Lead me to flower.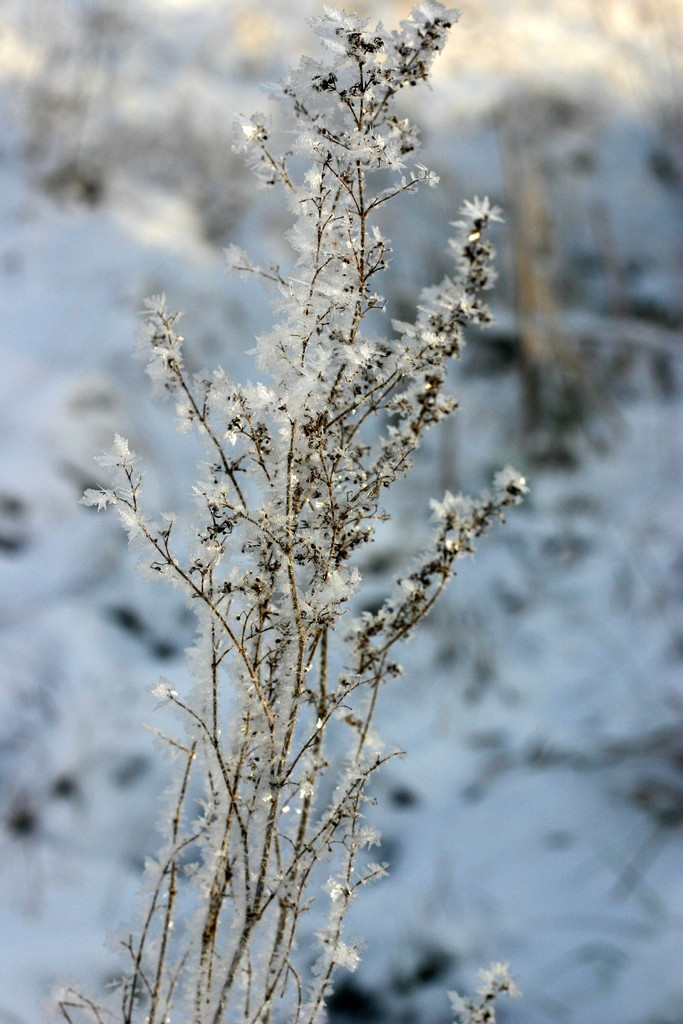
Lead to BBox(287, 212, 327, 258).
